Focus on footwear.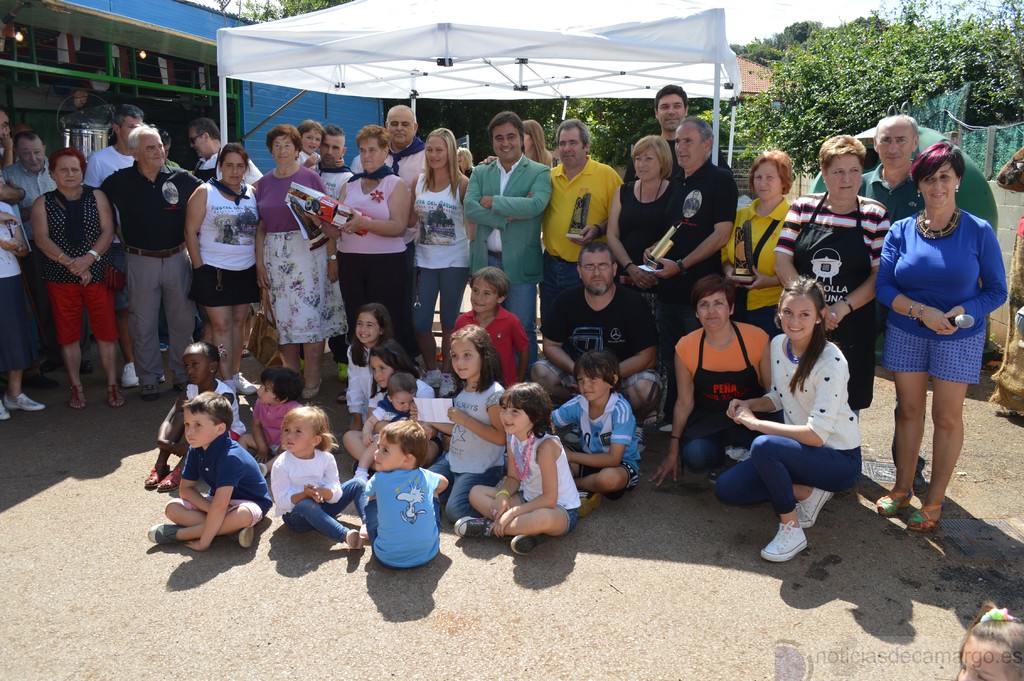
Focused at l=159, t=375, r=164, b=382.
